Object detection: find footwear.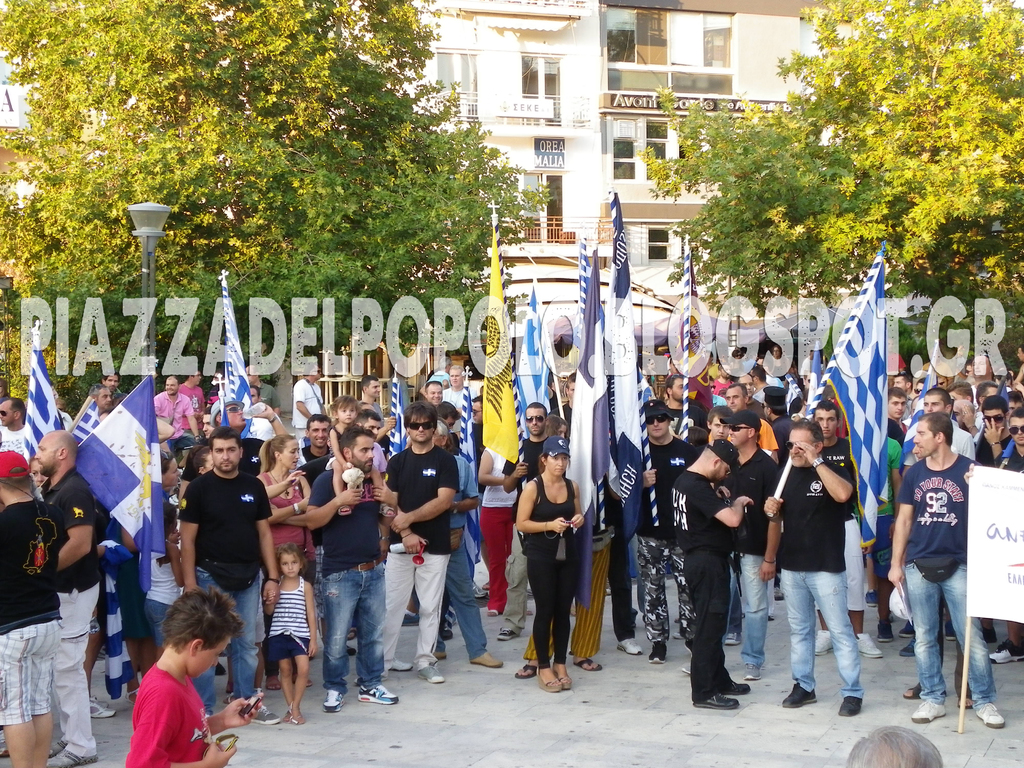
[left=678, top=661, right=689, bottom=675].
